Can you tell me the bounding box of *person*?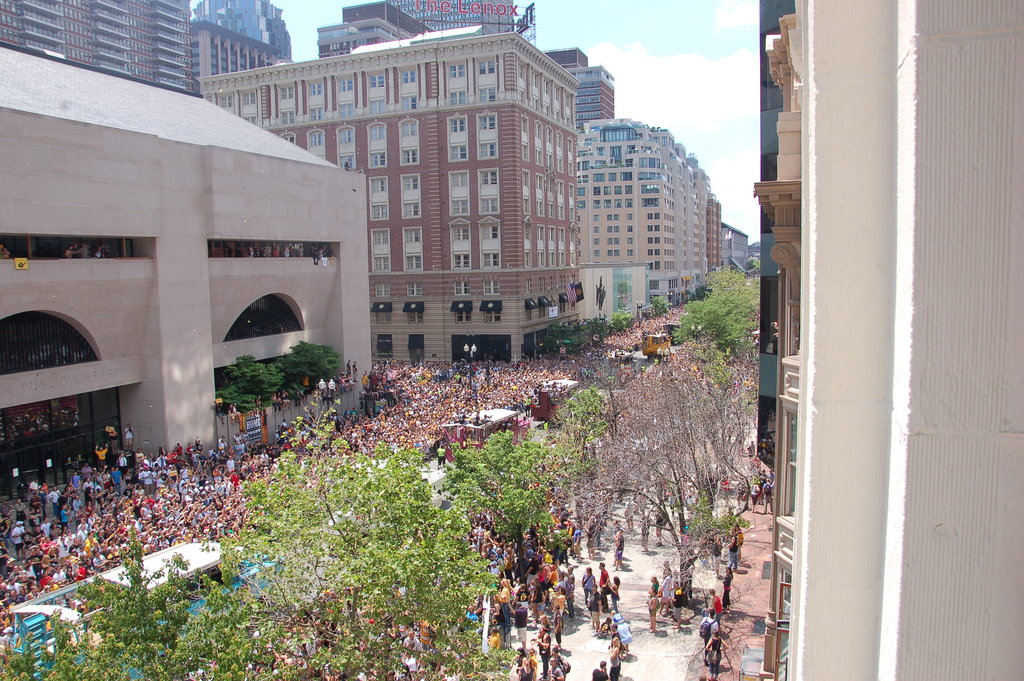
rect(707, 587, 721, 619).
